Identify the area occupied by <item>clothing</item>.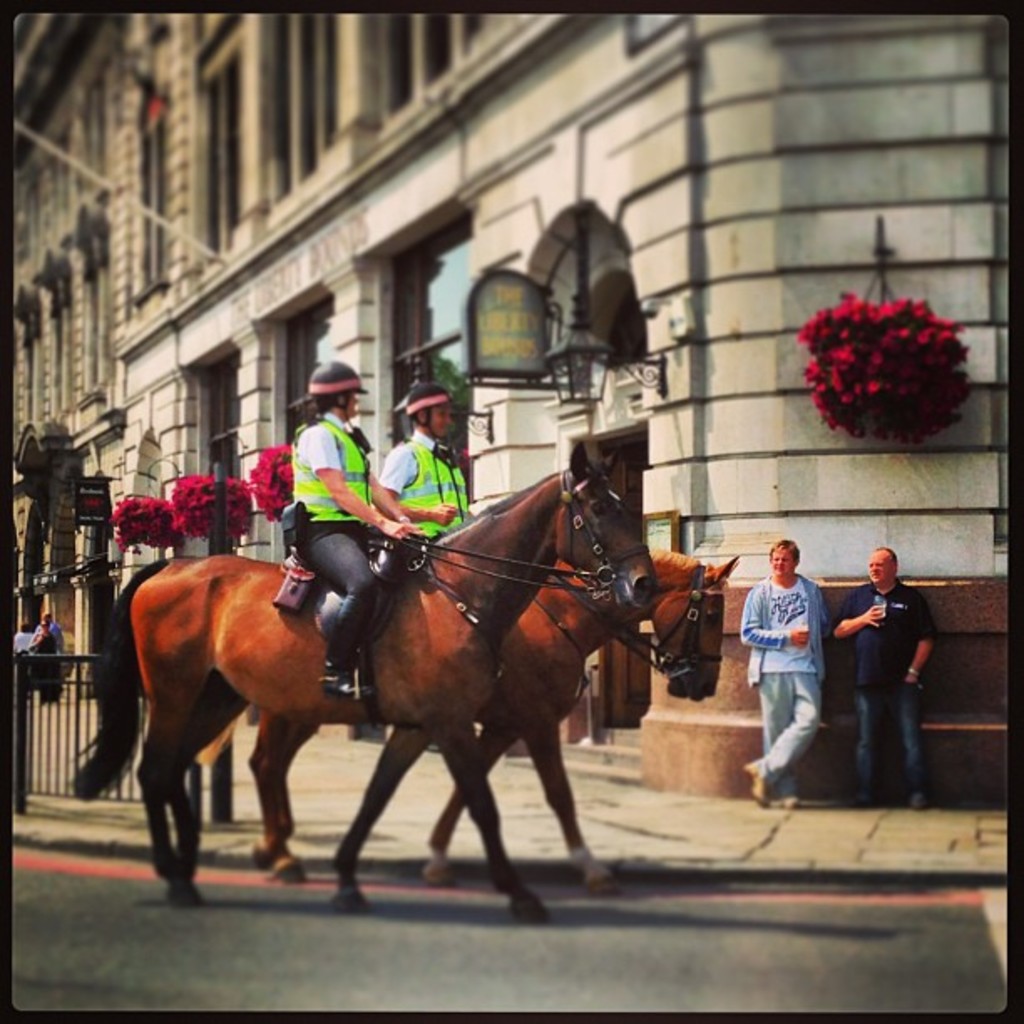
Area: detection(383, 427, 468, 549).
